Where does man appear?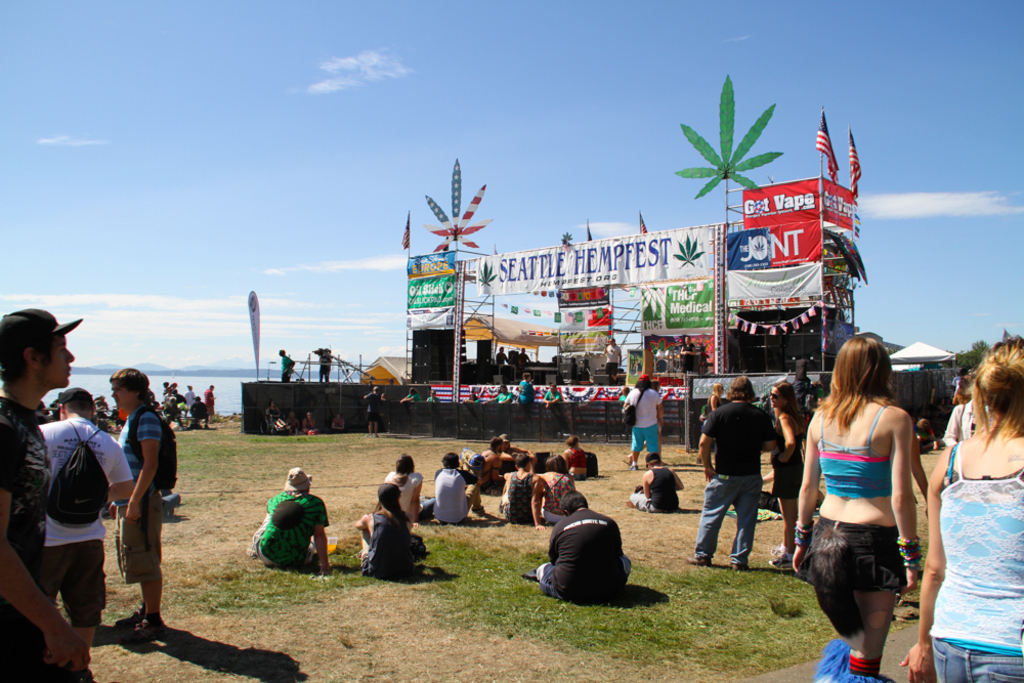
Appears at x1=317 y1=346 x2=327 y2=382.
